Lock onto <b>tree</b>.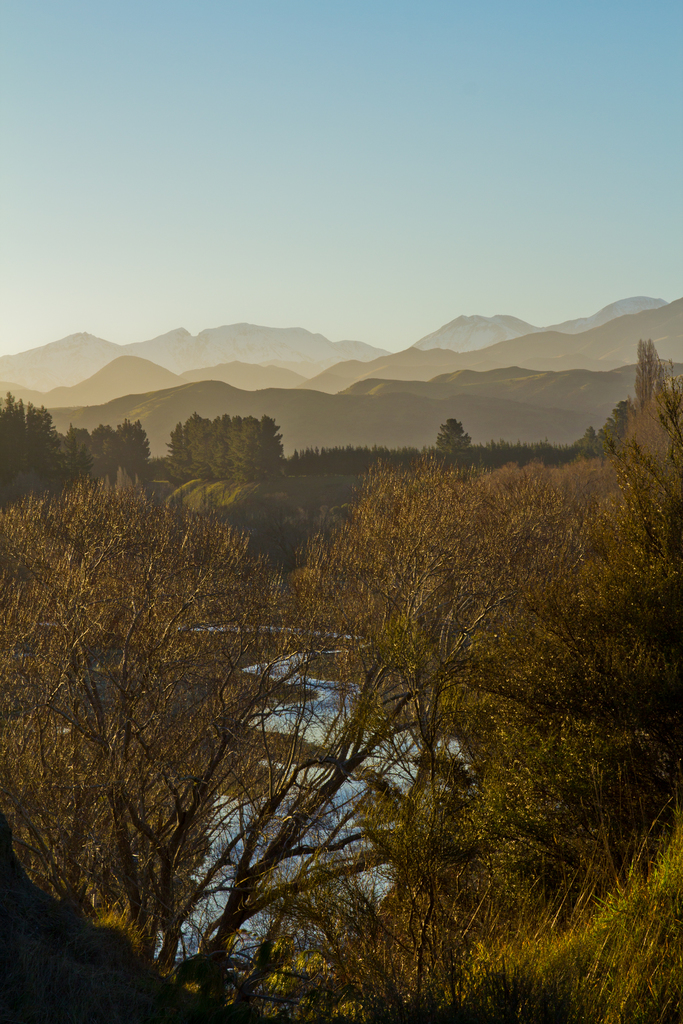
Locked: [28,429,347,993].
